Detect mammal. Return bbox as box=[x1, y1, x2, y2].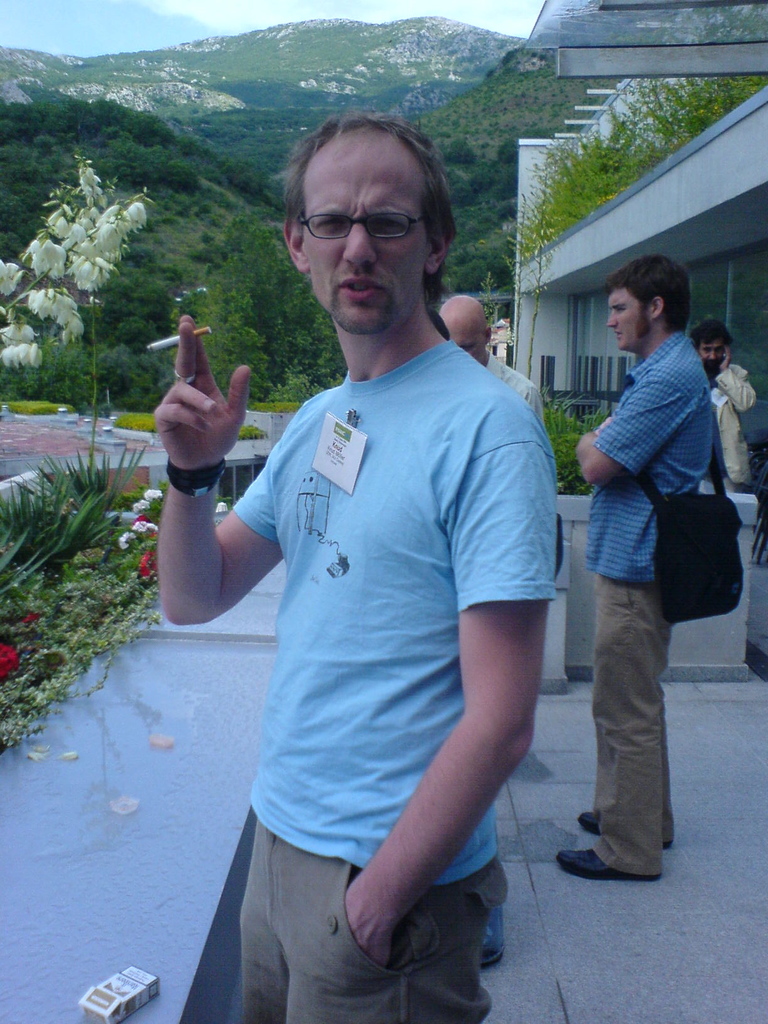
box=[148, 168, 588, 949].
